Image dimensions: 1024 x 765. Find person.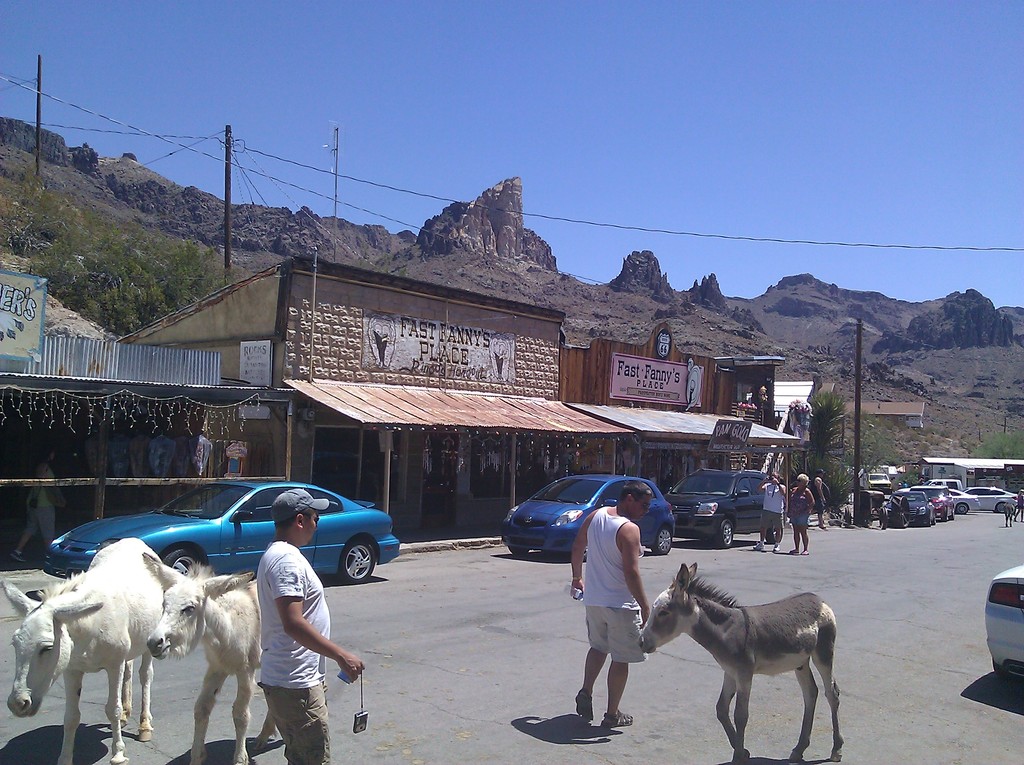
257:493:364:762.
